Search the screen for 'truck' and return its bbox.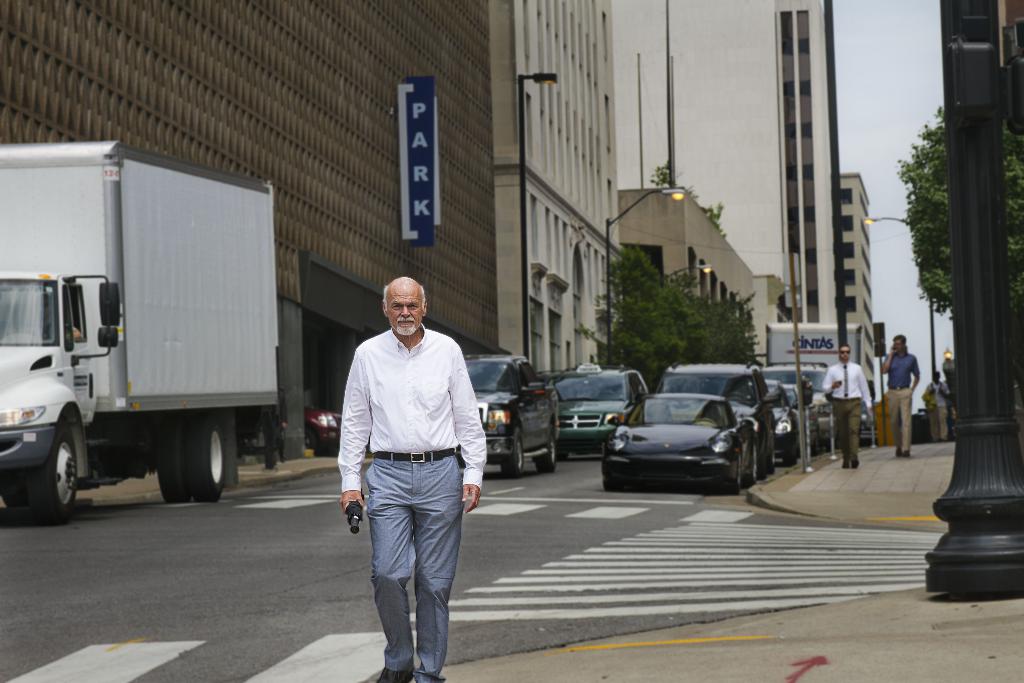
Found: 455,355,560,479.
